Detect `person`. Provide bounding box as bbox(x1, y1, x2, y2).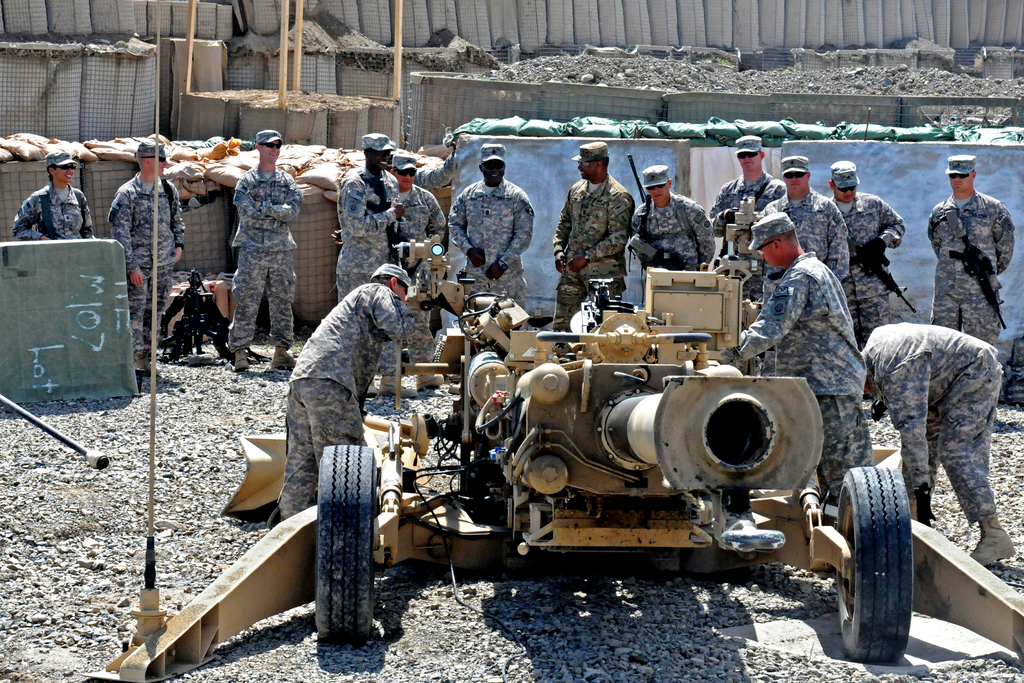
bbox(212, 135, 298, 370).
